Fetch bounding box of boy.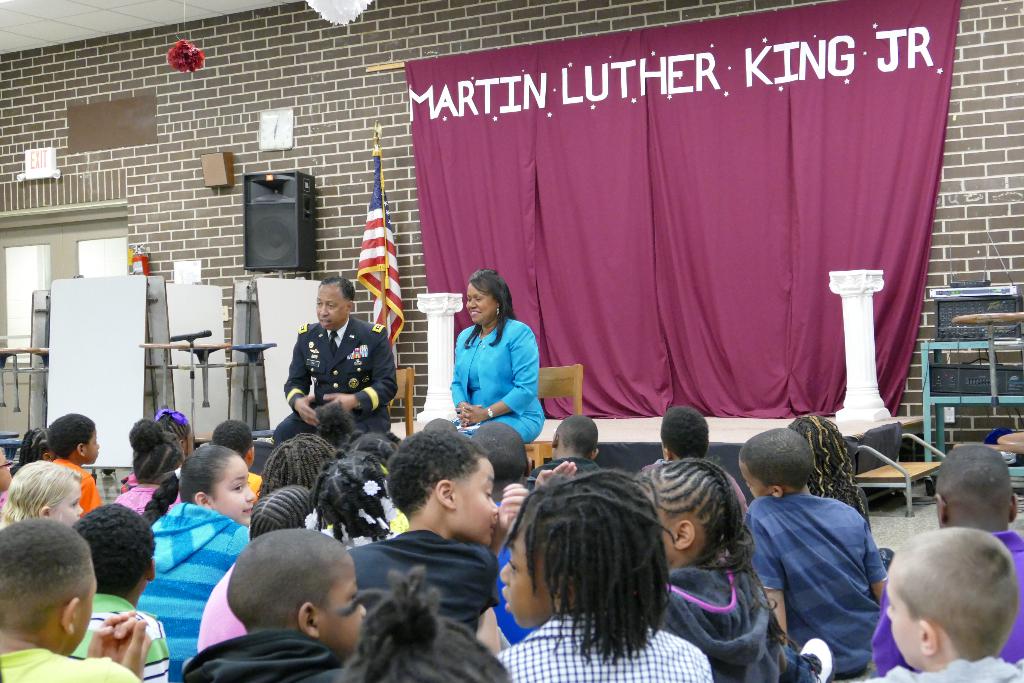
Bbox: <box>869,438,1023,668</box>.
